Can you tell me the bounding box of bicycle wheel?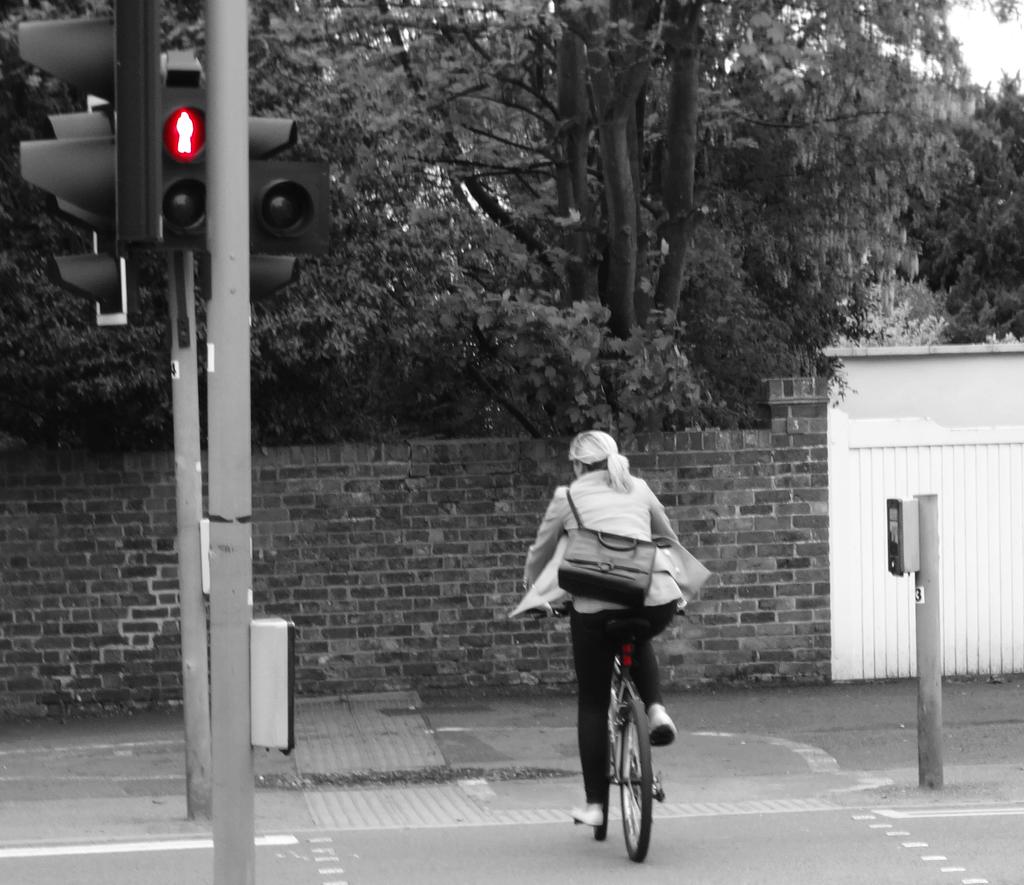
Rect(614, 685, 659, 867).
